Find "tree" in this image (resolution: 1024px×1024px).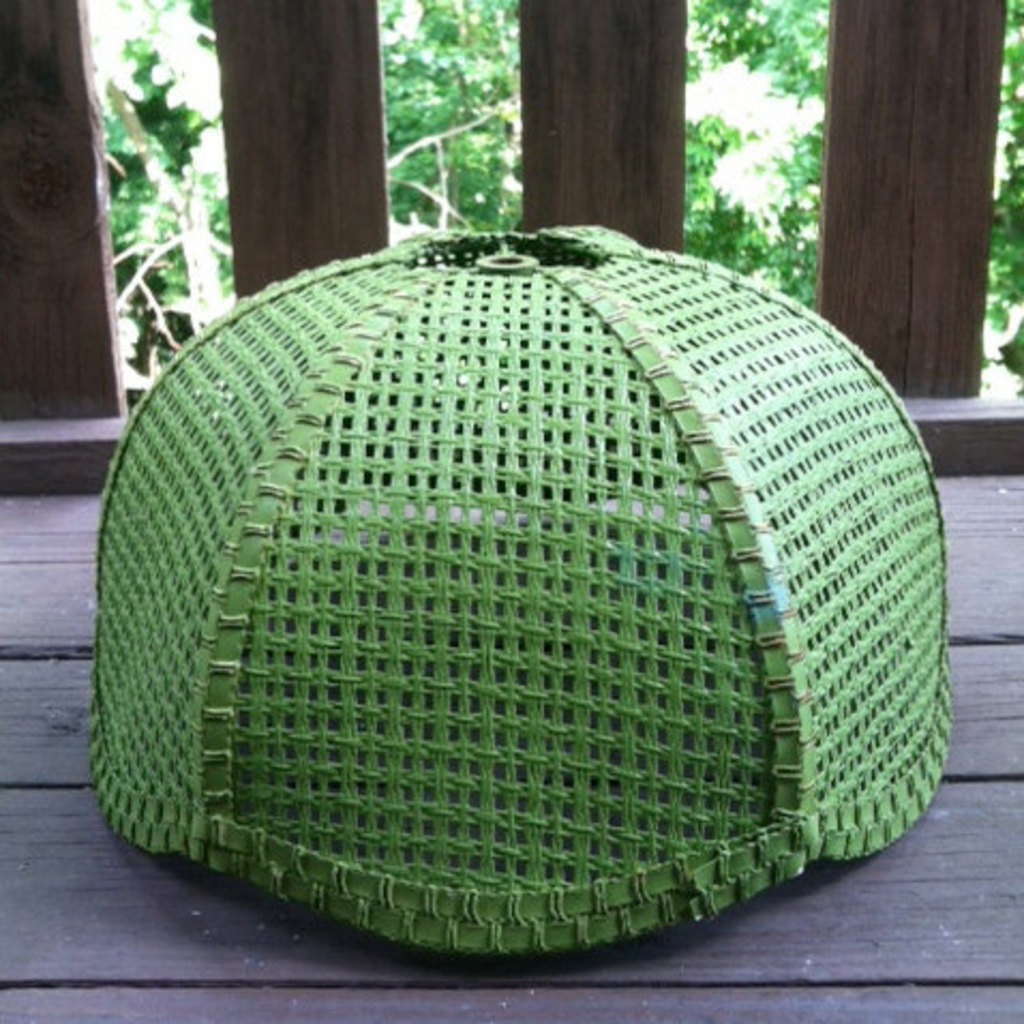
box=[377, 0, 516, 231].
